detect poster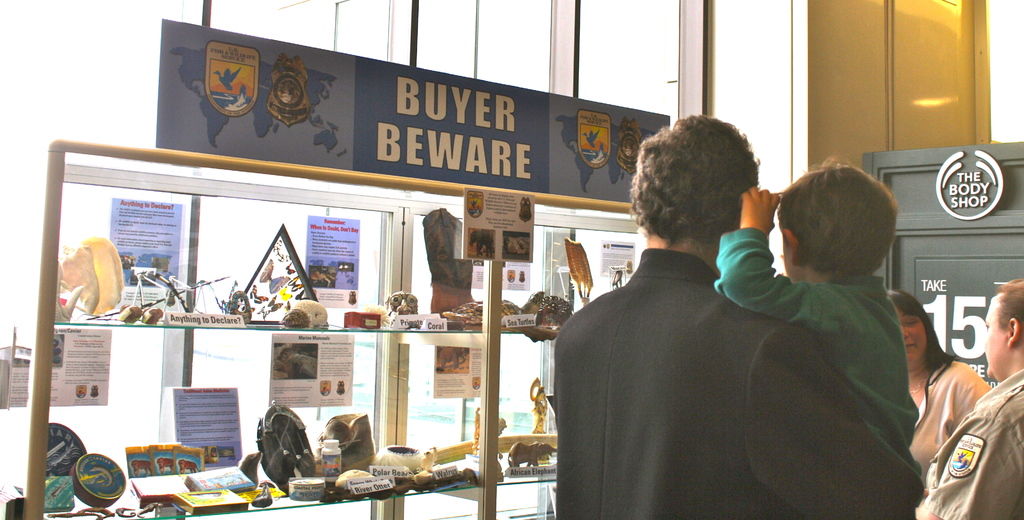
left=174, top=387, right=245, bottom=470
